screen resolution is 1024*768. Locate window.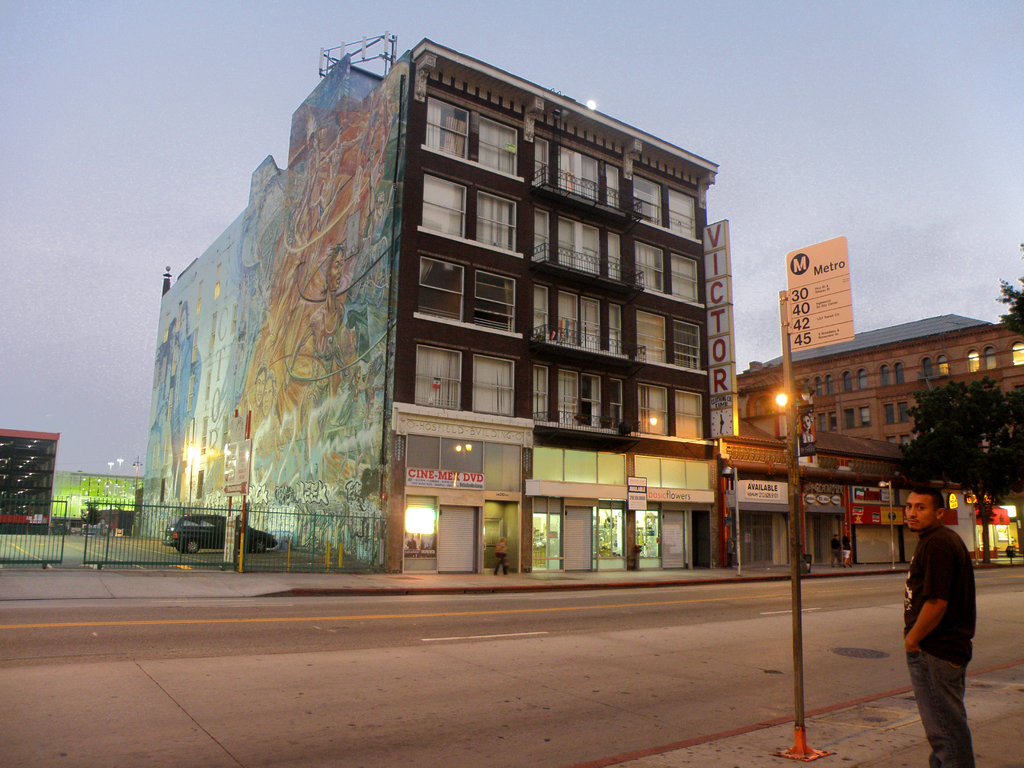
detection(404, 339, 500, 417).
